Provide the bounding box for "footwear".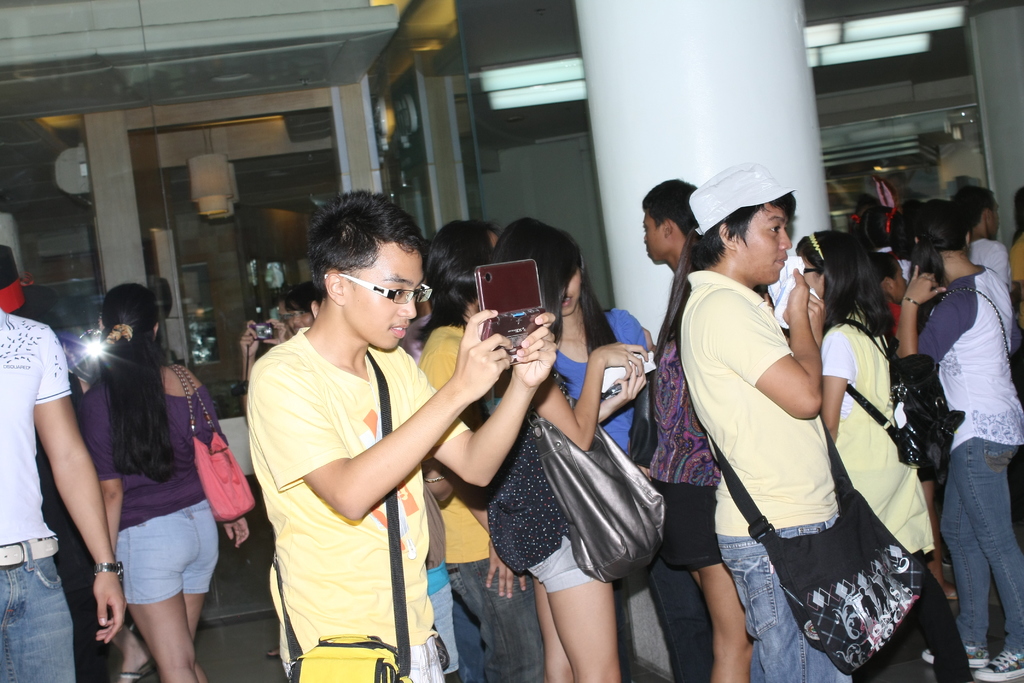
x1=975 y1=648 x2=1023 y2=679.
